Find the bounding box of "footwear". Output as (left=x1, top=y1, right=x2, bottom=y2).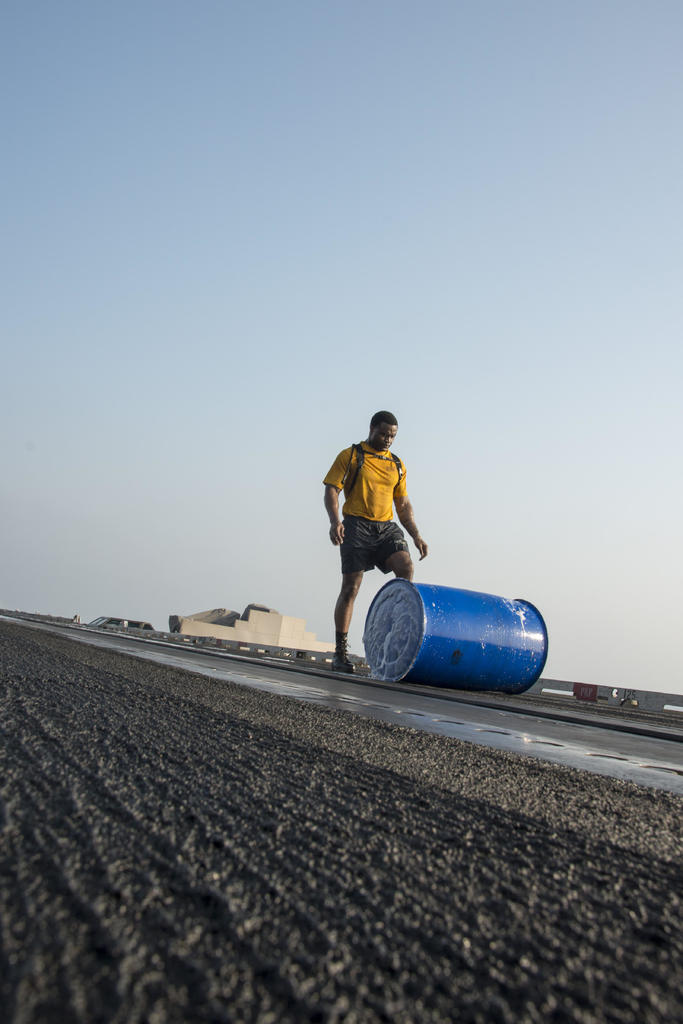
(left=331, top=633, right=356, bottom=675).
